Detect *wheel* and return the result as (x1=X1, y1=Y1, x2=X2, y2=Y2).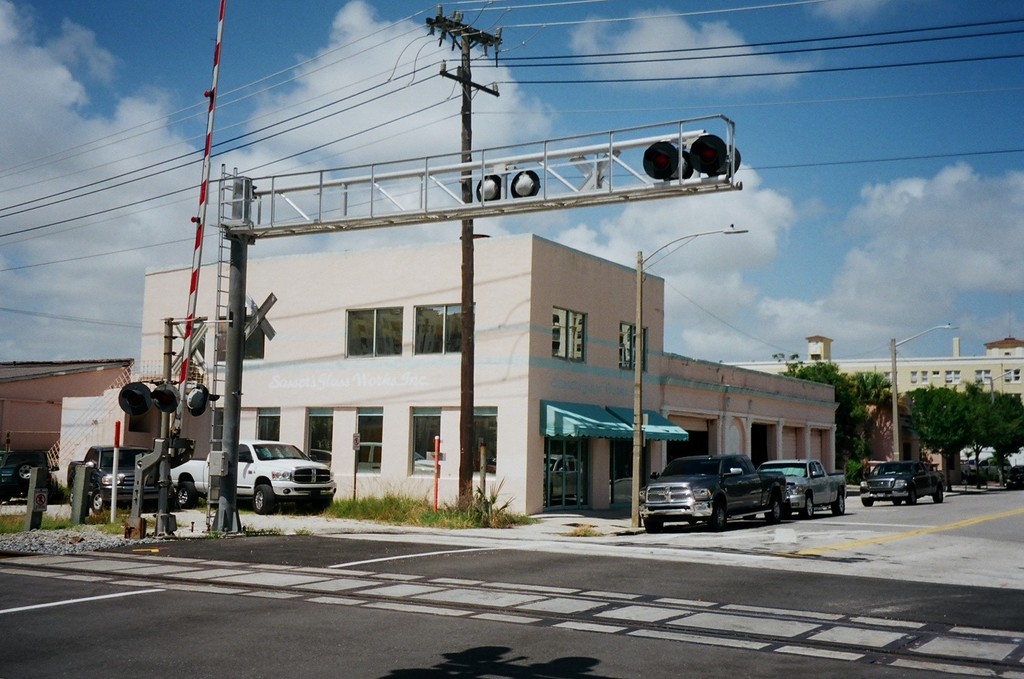
(x1=711, y1=499, x2=736, y2=531).
